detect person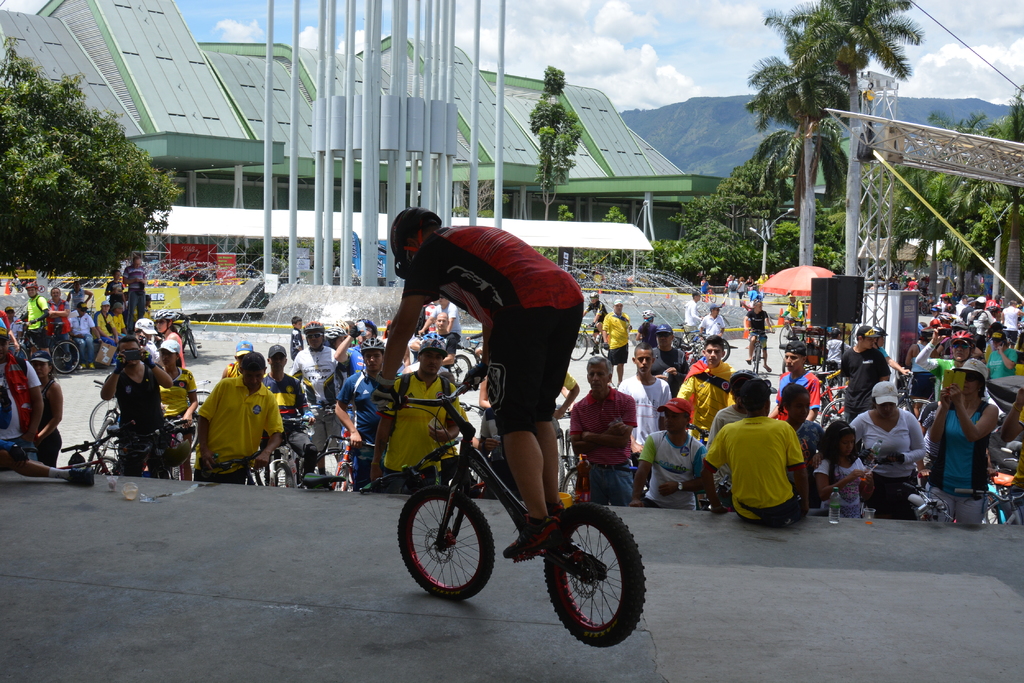
66:280:95:305
